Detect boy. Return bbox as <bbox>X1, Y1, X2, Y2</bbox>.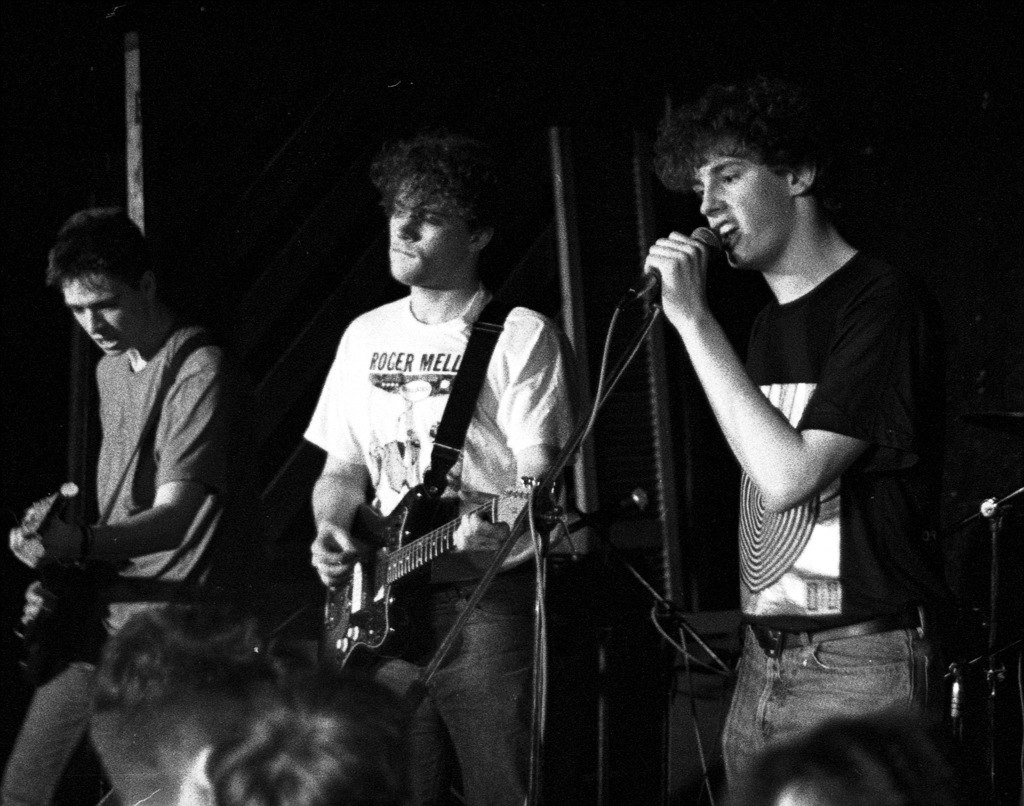
<bbox>643, 78, 940, 805</bbox>.
